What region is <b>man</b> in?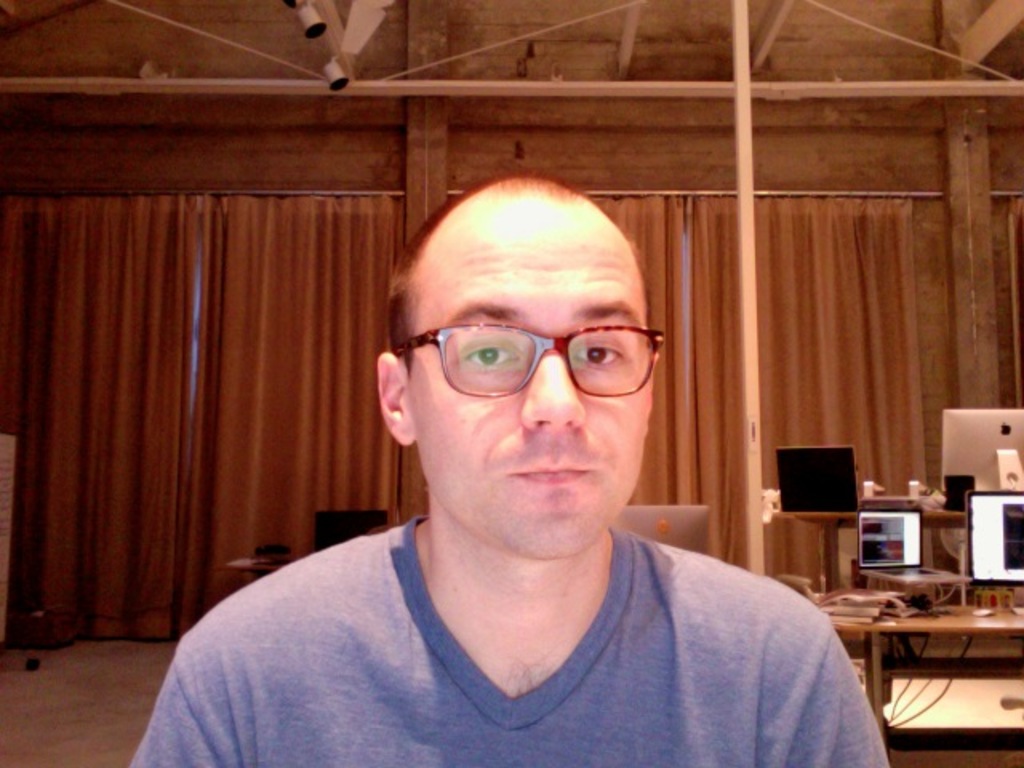
[128, 154, 888, 734].
